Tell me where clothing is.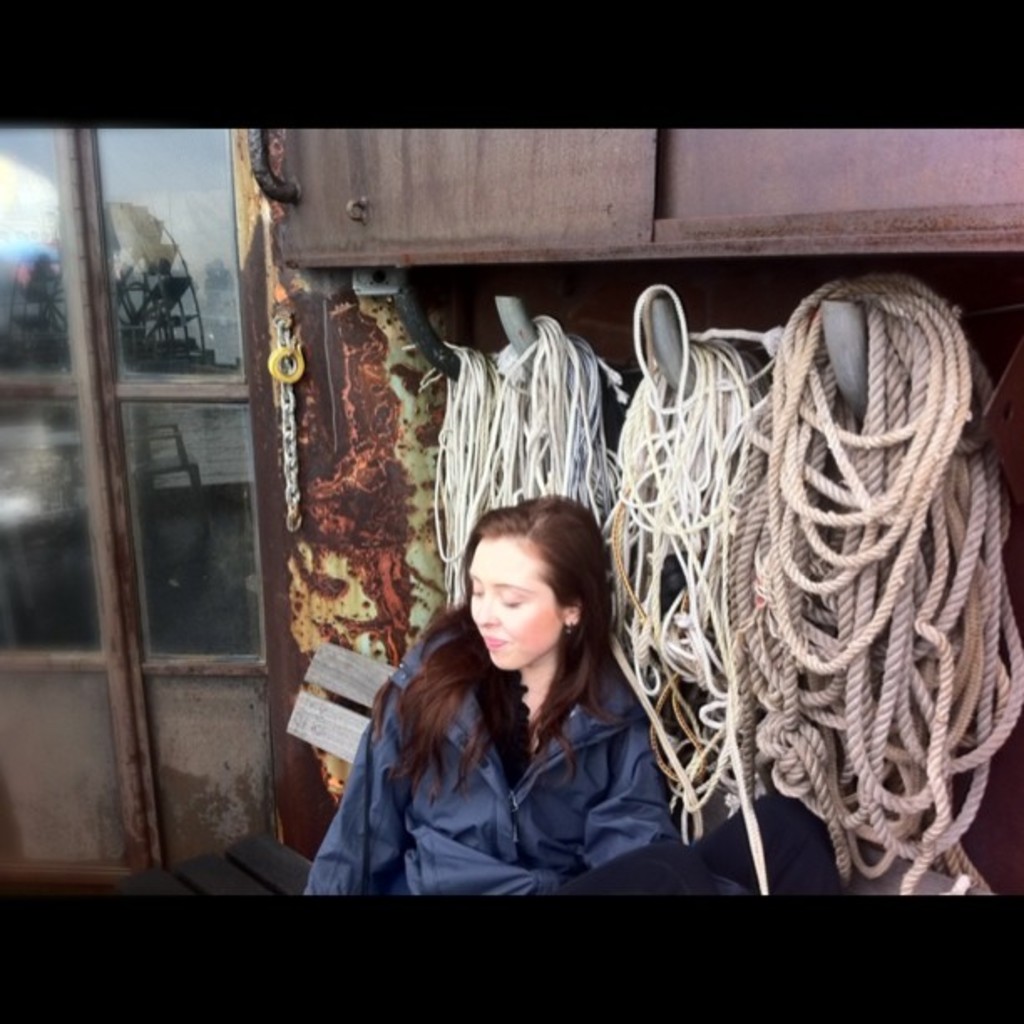
clothing is at 296,602,718,907.
